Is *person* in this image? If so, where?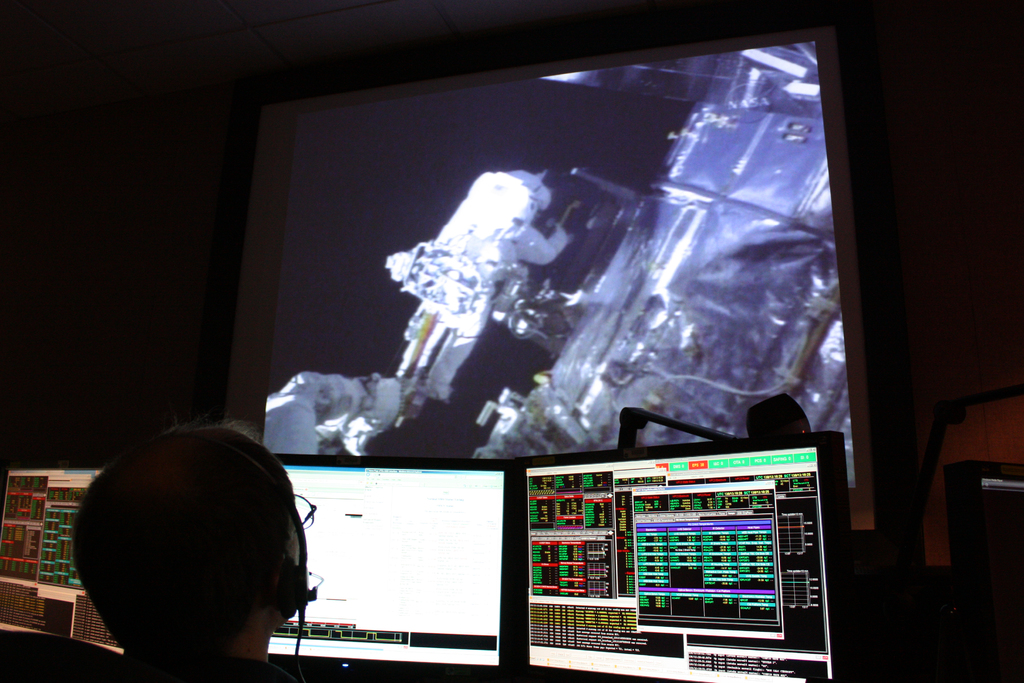
Yes, at (left=54, top=410, right=331, bottom=682).
